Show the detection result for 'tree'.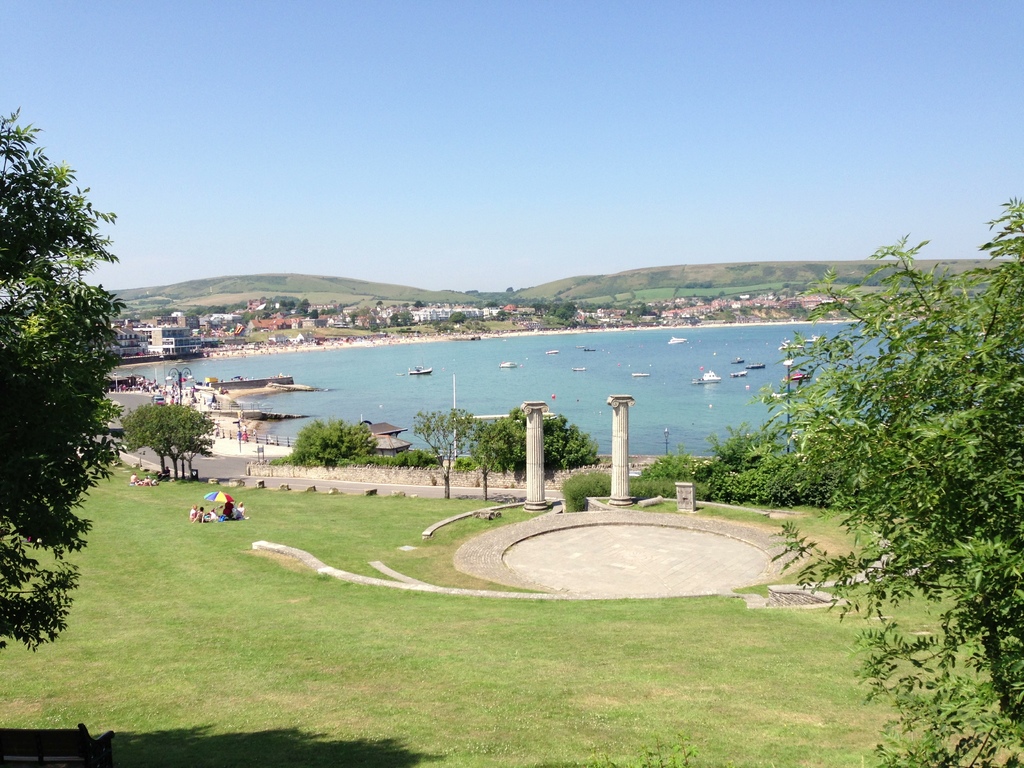
pyautogui.locateOnScreen(275, 413, 444, 466).
